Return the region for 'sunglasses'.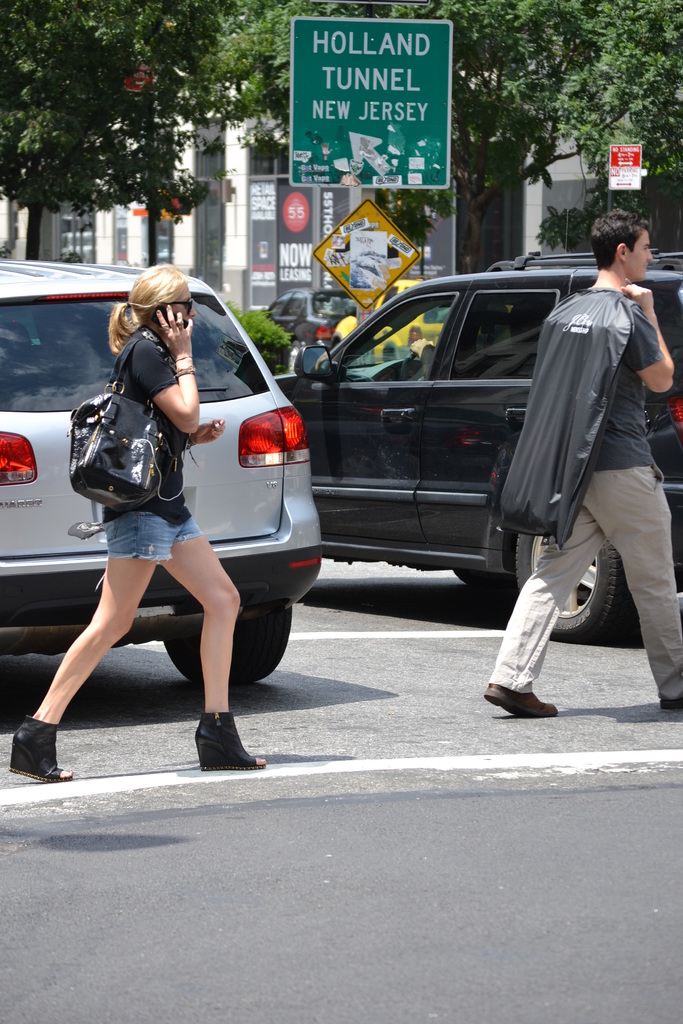
167,297,190,312.
